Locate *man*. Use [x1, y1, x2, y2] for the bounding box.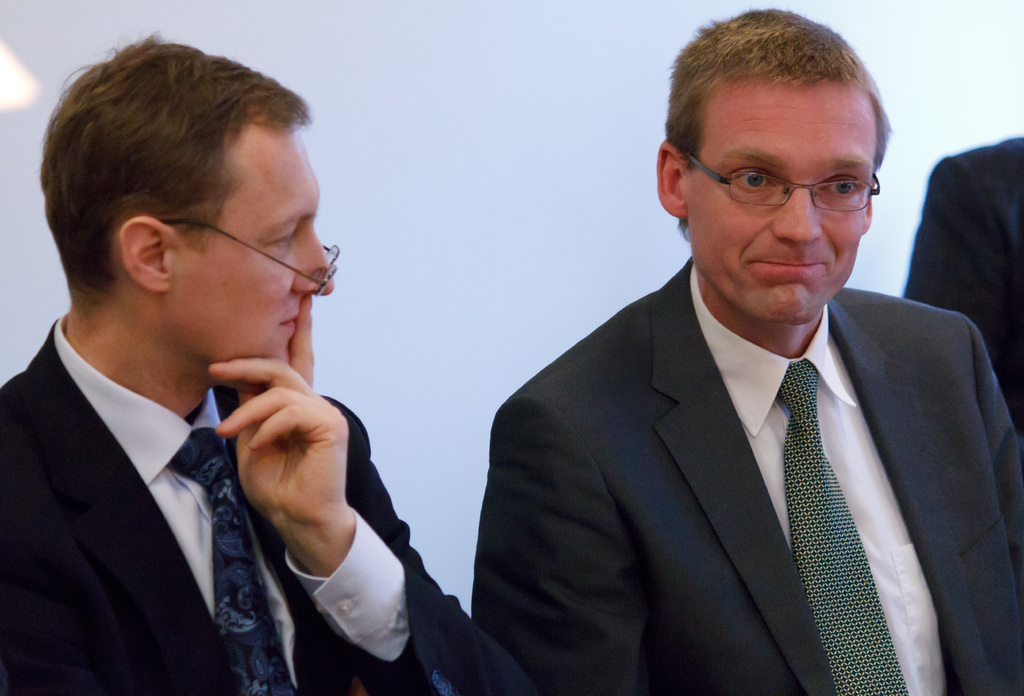
[470, 3, 1023, 695].
